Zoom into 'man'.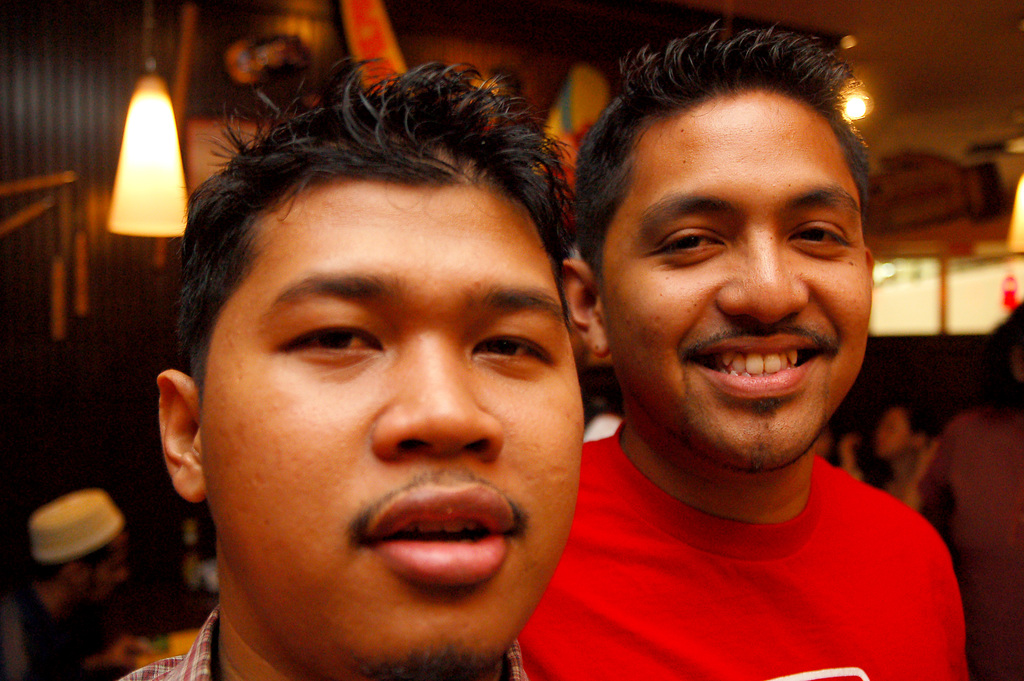
Zoom target: [left=118, top=56, right=583, bottom=680].
